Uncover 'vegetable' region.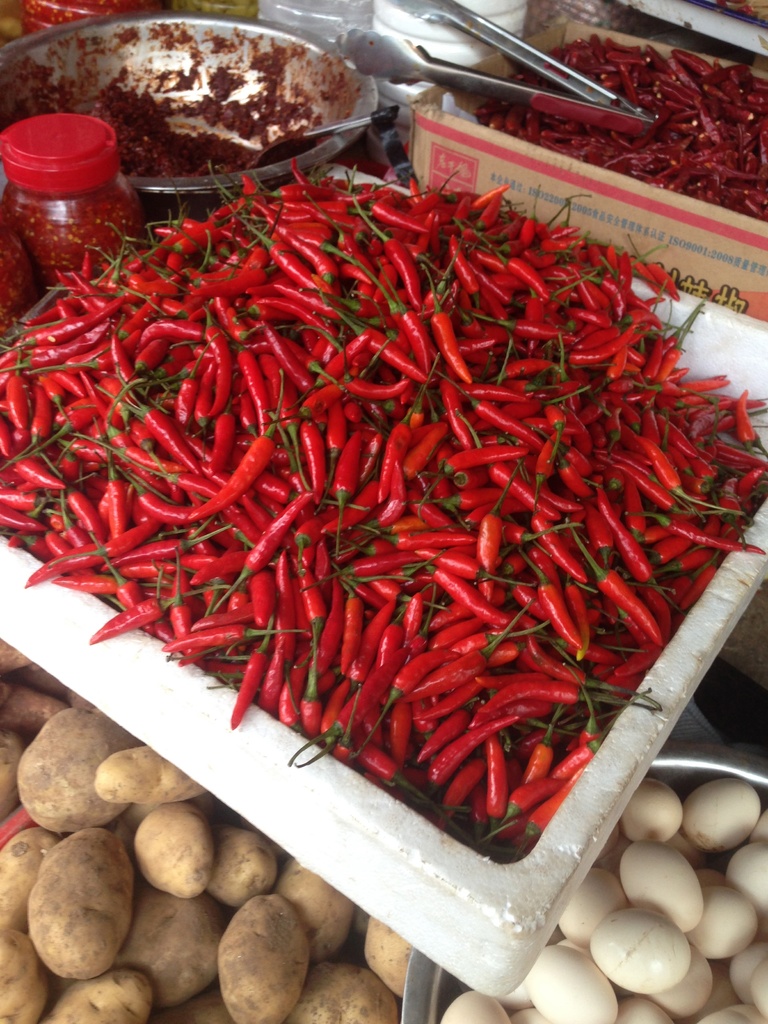
Uncovered: (15,821,137,981).
